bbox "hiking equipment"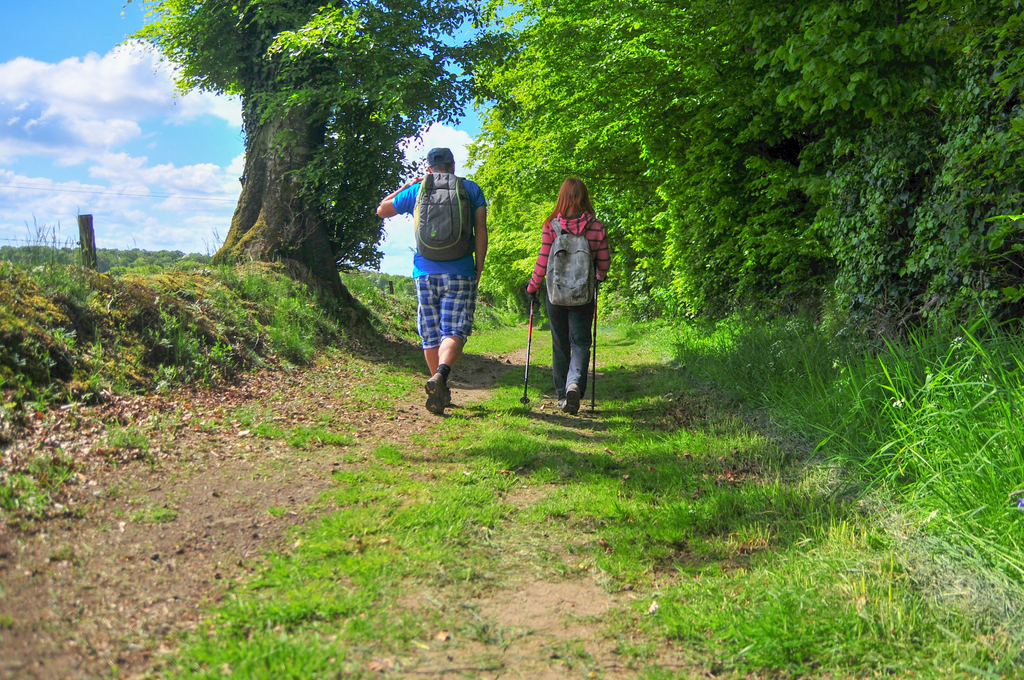
bbox=[520, 288, 539, 401]
